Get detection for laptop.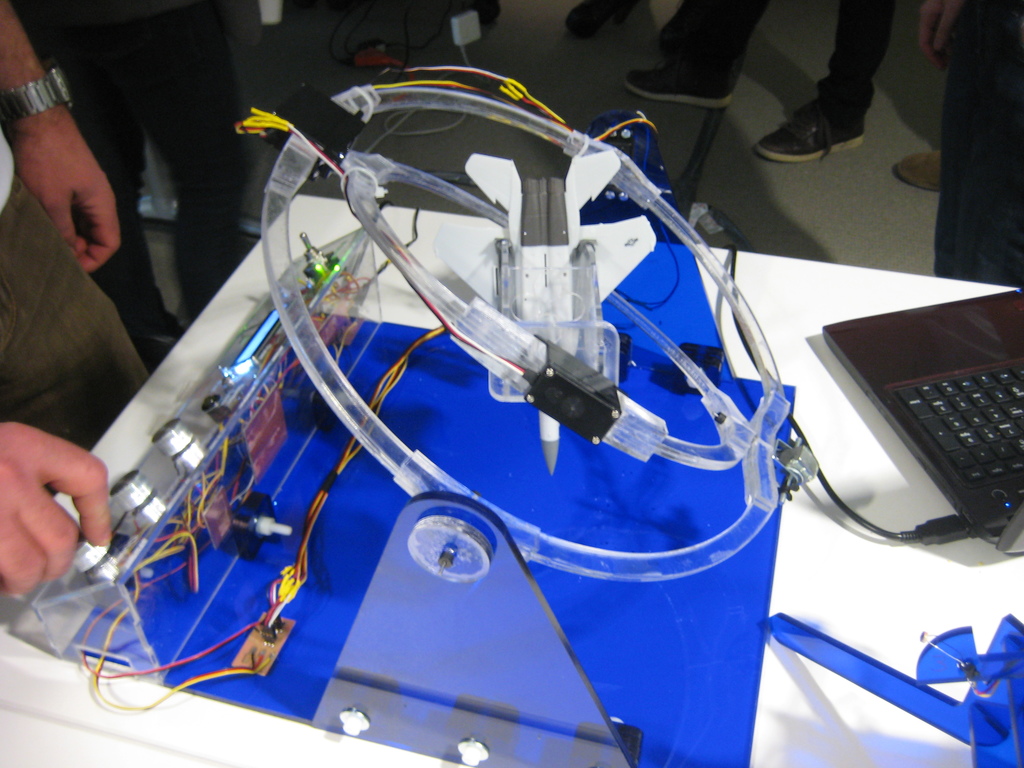
Detection: 817 278 1023 535.
